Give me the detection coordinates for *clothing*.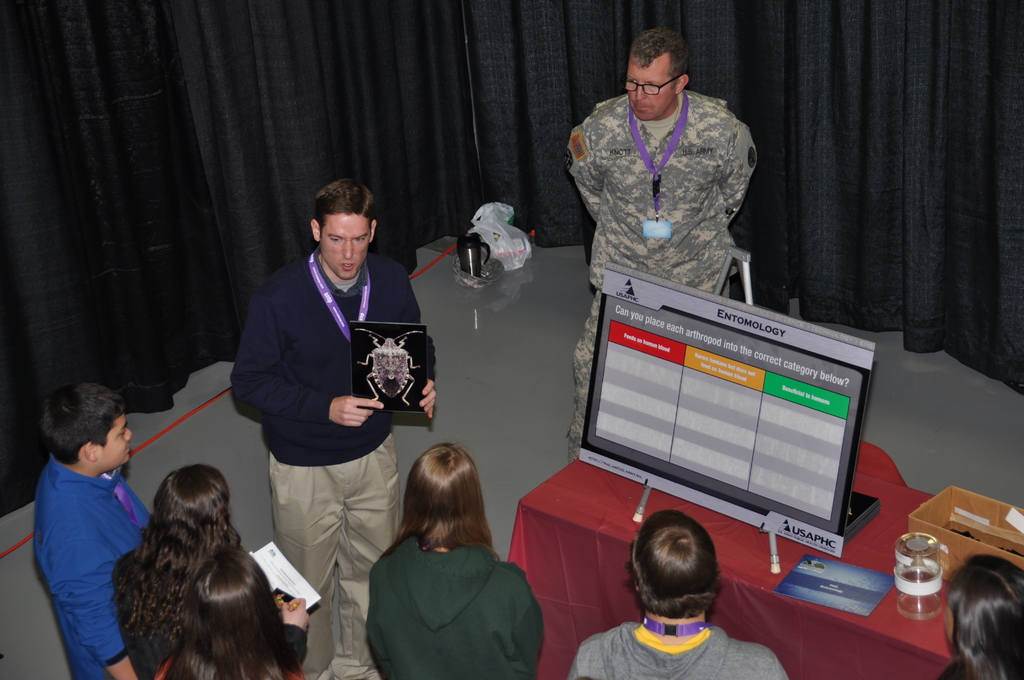
crop(23, 420, 144, 674).
